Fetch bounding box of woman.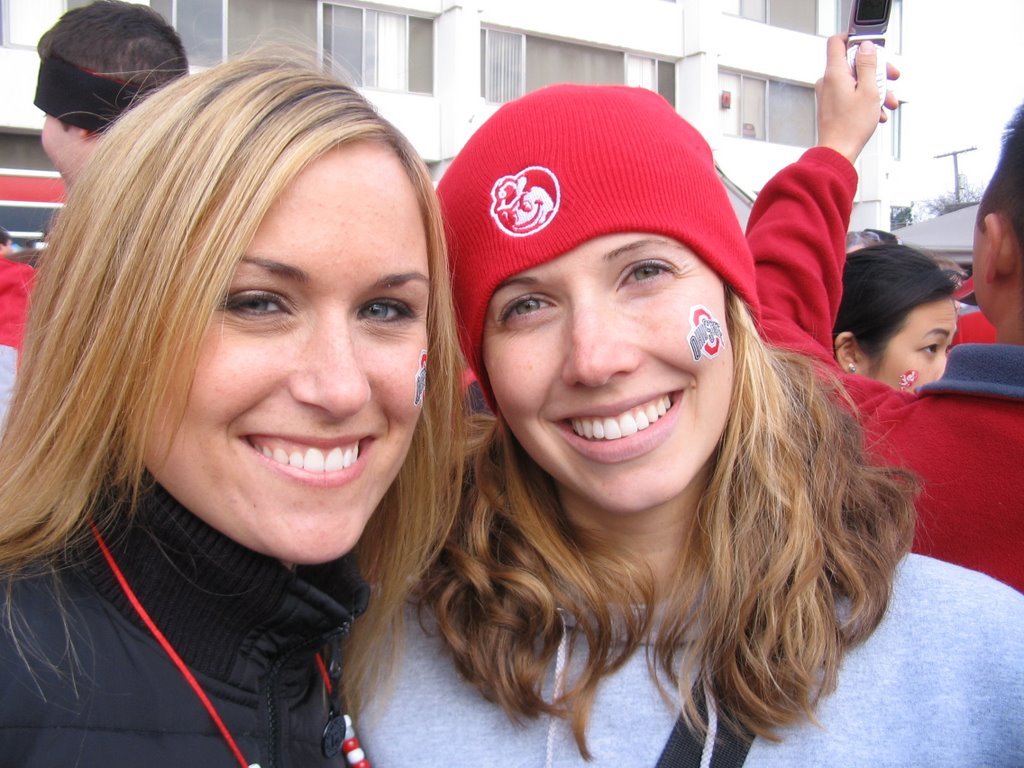
Bbox: <region>347, 79, 1023, 767</region>.
